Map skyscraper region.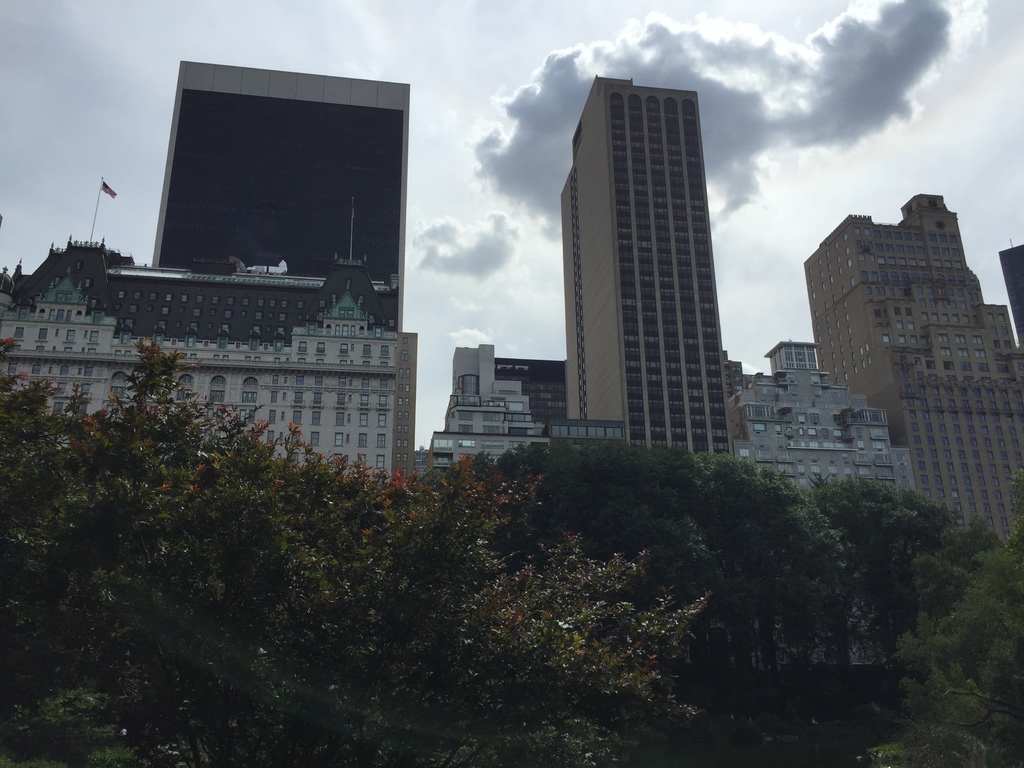
Mapped to 522 52 775 487.
